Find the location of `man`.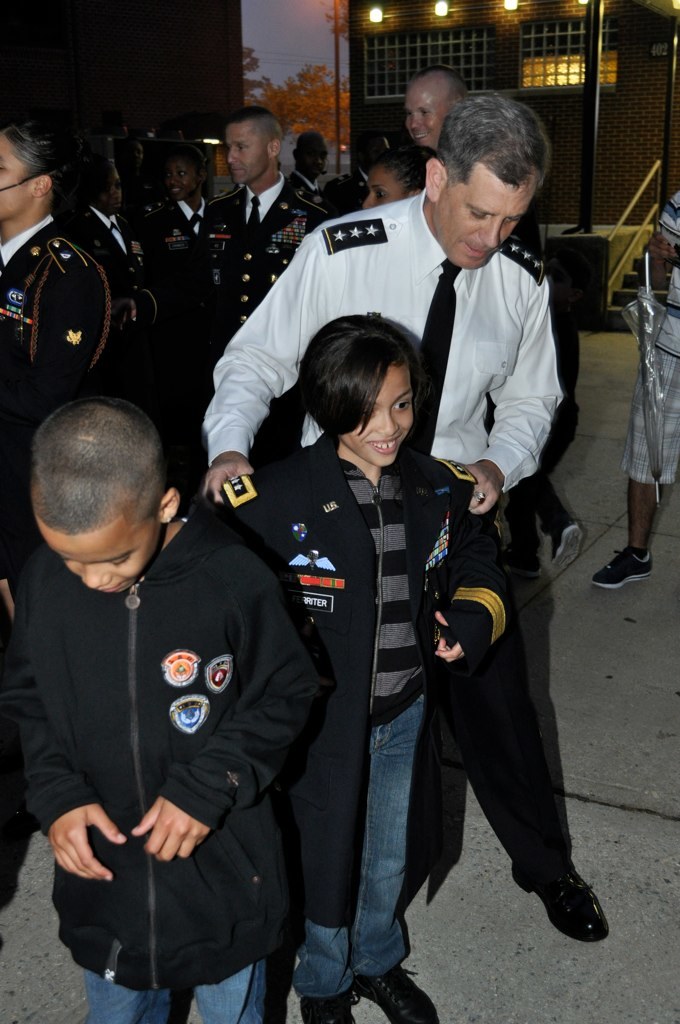
Location: x1=0, y1=111, x2=123, y2=431.
